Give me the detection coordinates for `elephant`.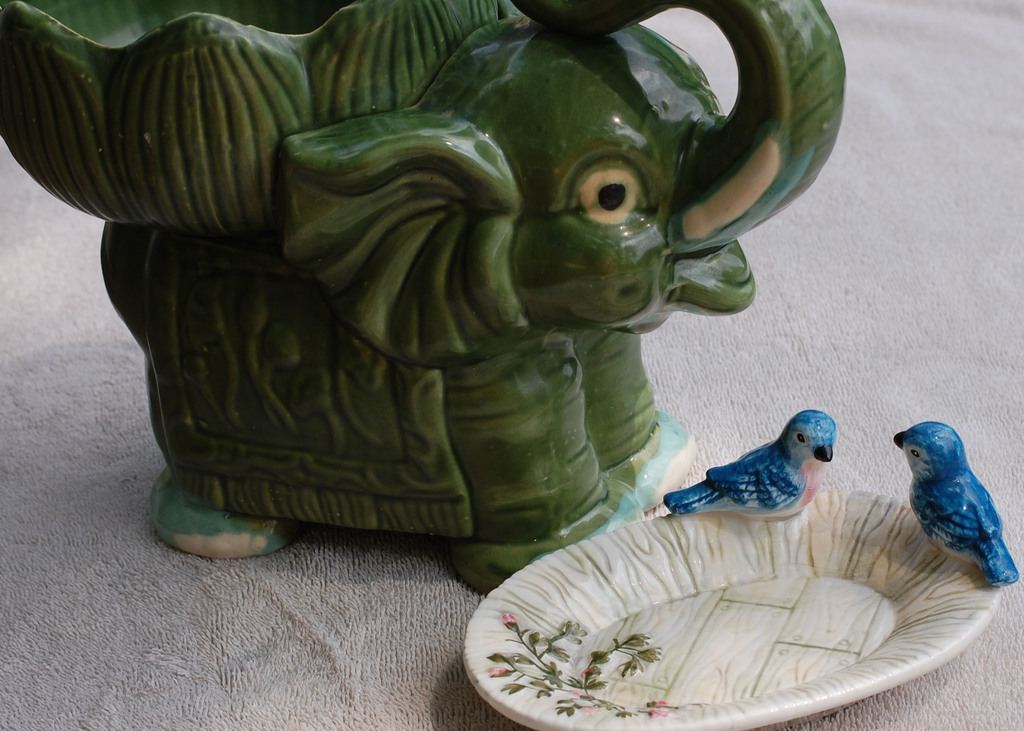
rect(93, 0, 851, 595).
